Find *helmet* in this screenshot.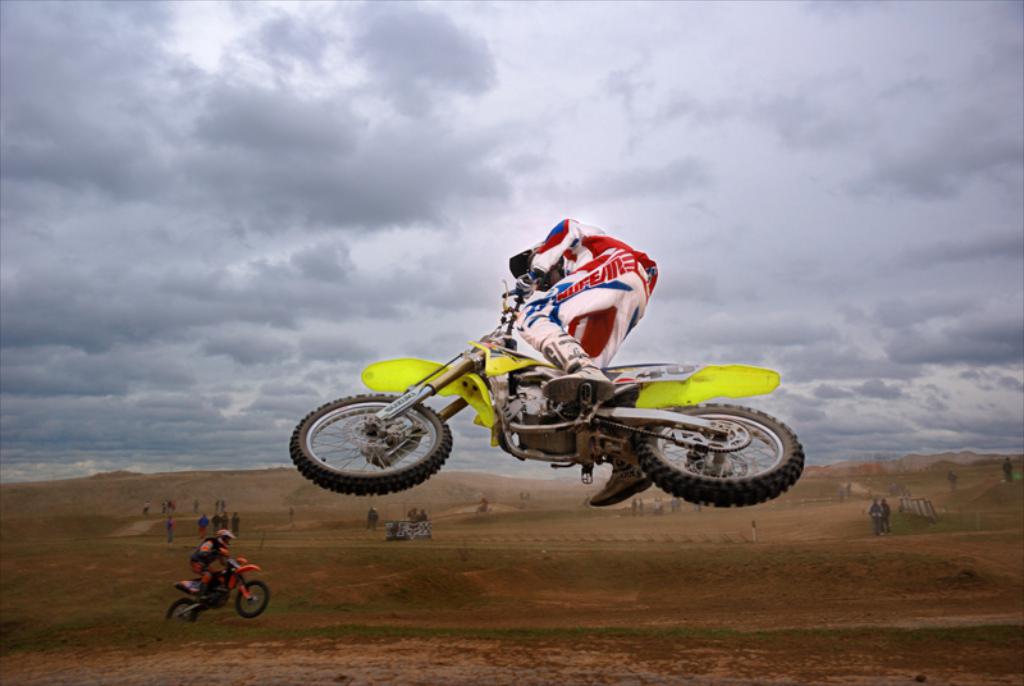
The bounding box for *helmet* is <bbox>507, 234, 541, 276</bbox>.
